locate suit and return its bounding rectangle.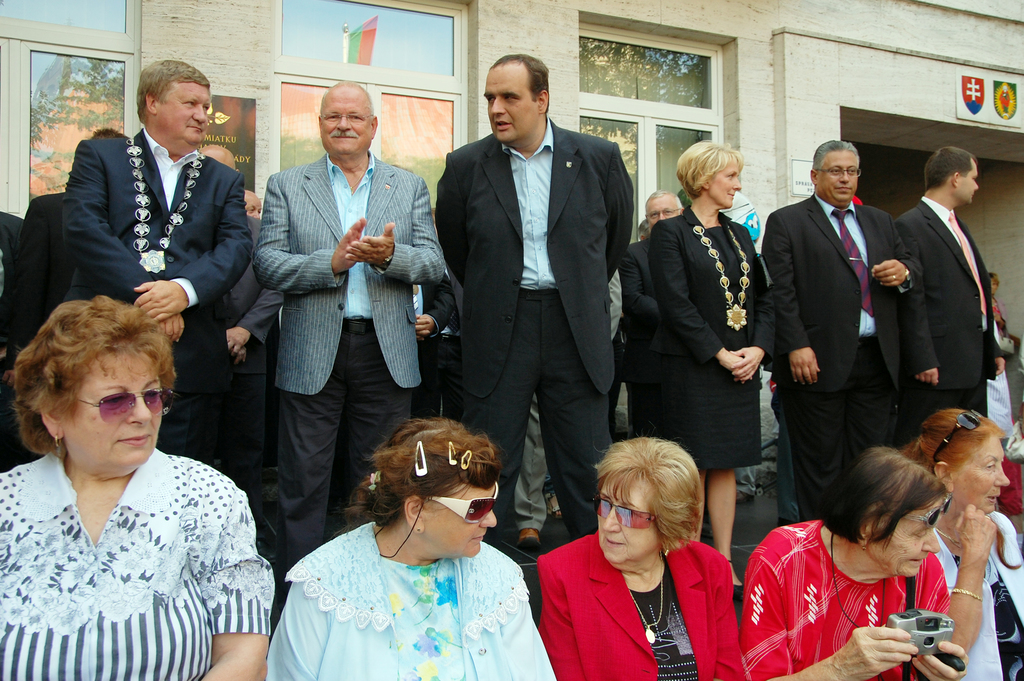
Rect(623, 241, 657, 437).
